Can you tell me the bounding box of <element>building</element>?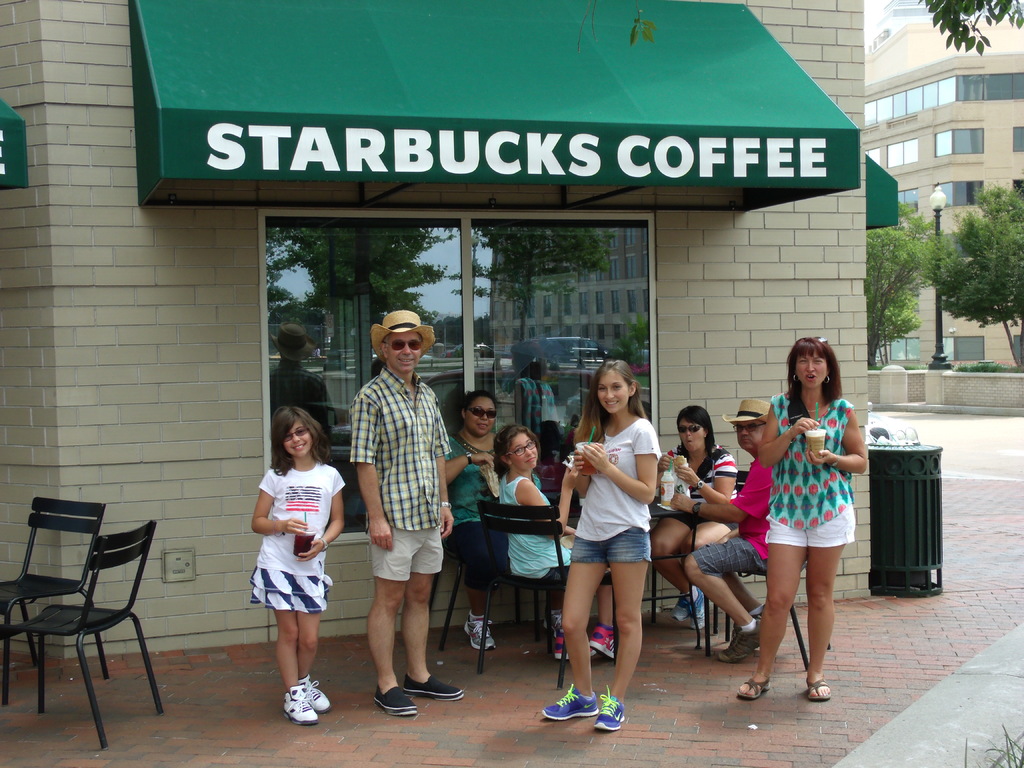
Rect(0, 2, 874, 680).
